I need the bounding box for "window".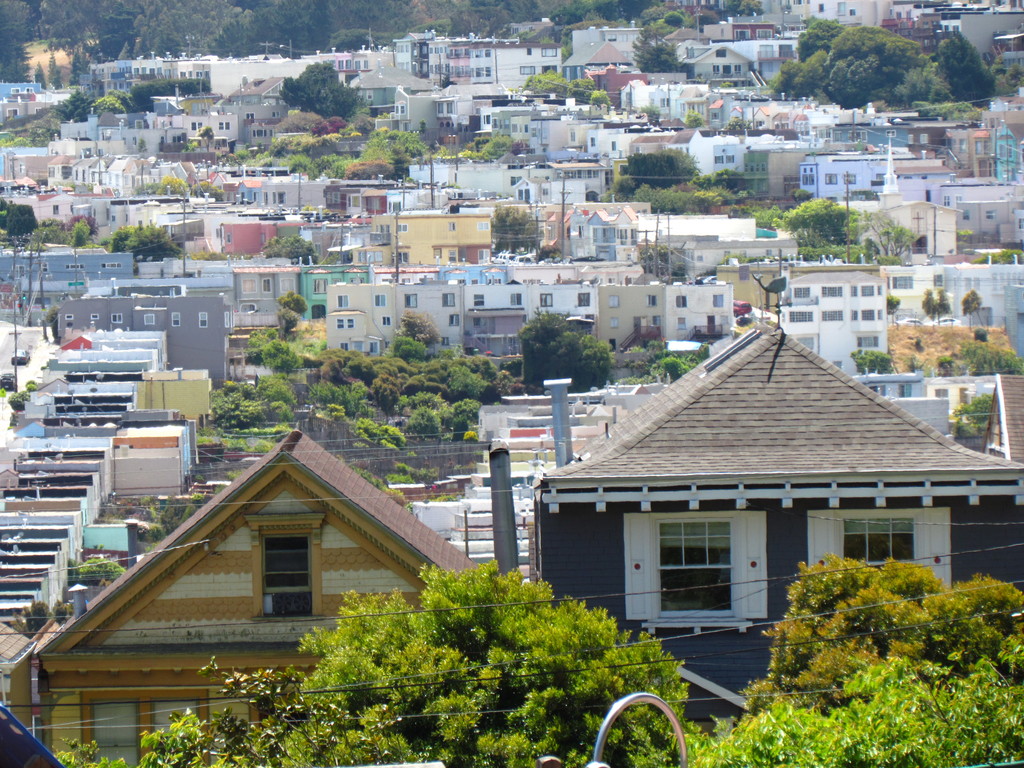
Here it is: locate(922, 137, 929, 145).
